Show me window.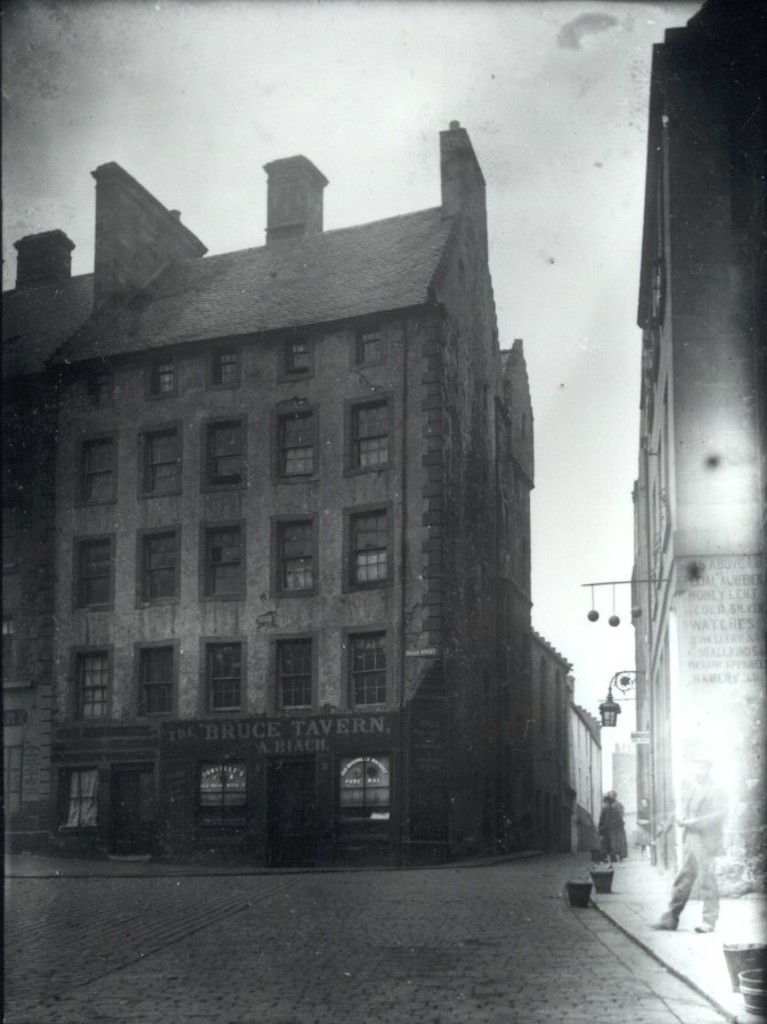
window is here: bbox=(144, 351, 179, 398).
